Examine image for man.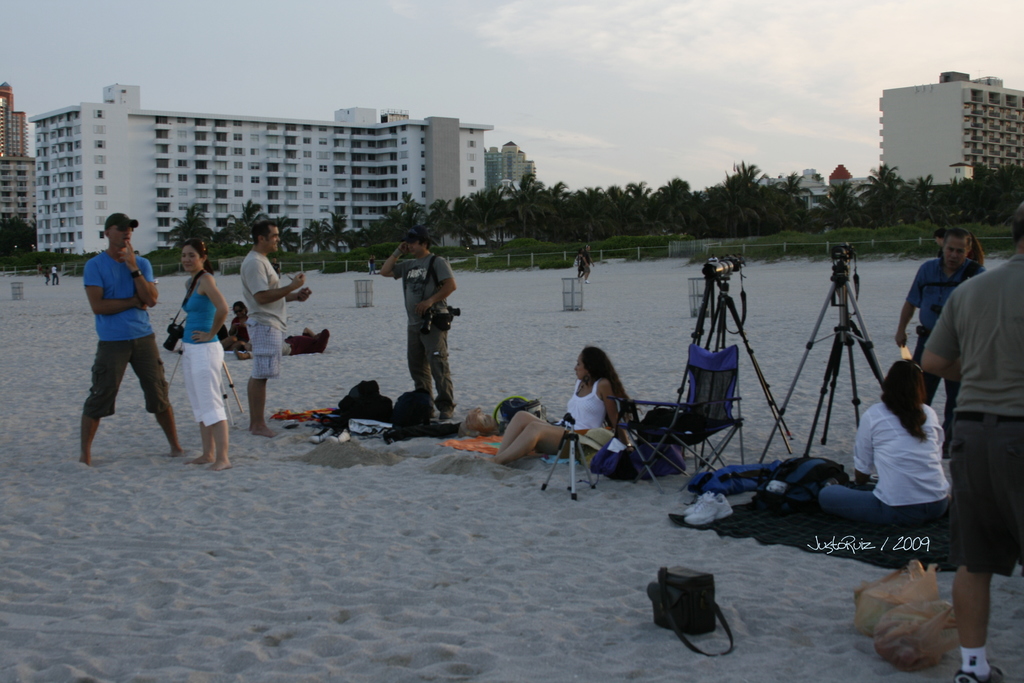
Examination result: (left=896, top=228, right=982, bottom=456).
